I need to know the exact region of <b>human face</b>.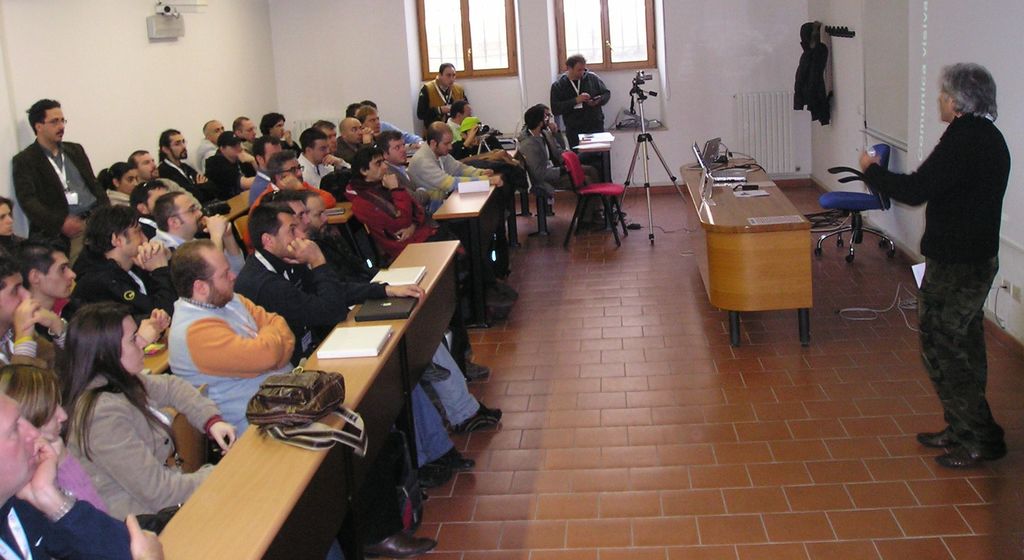
Region: [left=0, top=199, right=17, bottom=235].
